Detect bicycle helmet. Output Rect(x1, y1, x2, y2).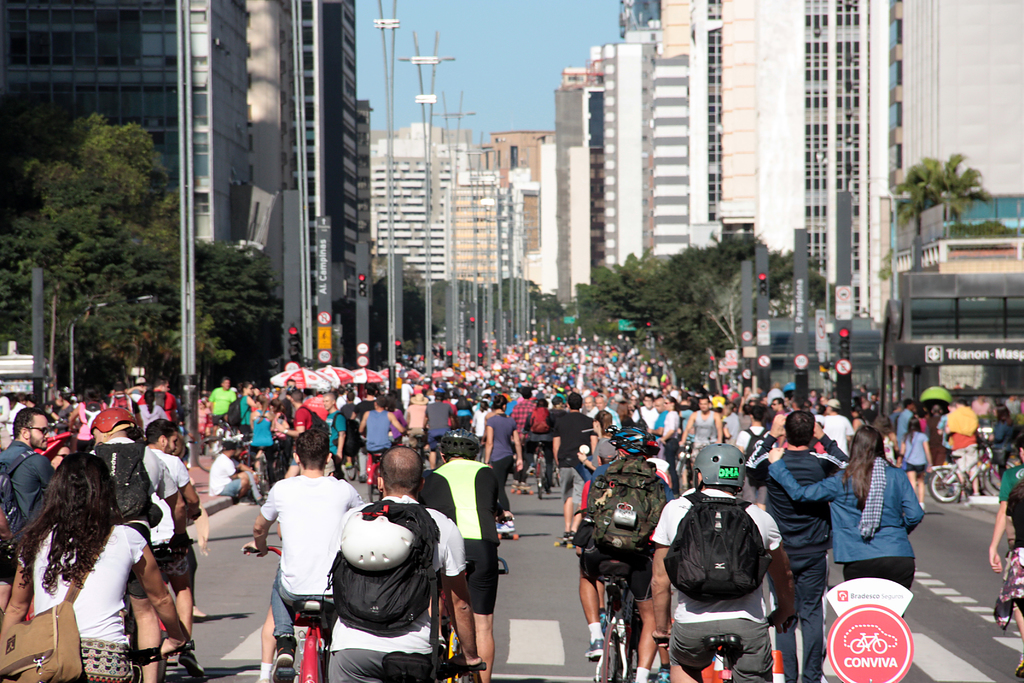
Rect(346, 509, 415, 577).
